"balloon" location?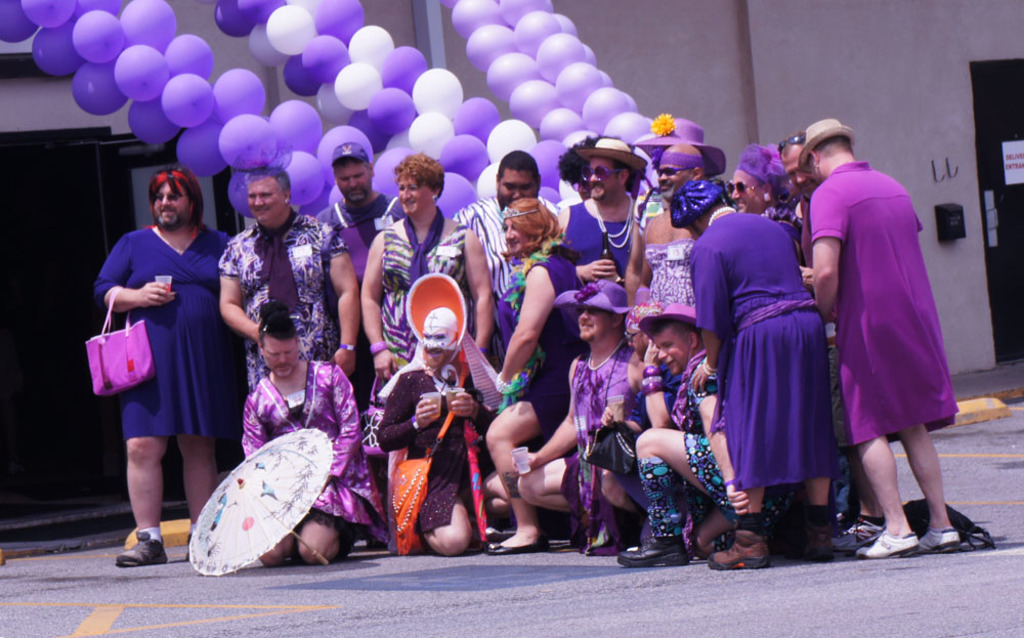
bbox(346, 25, 397, 72)
